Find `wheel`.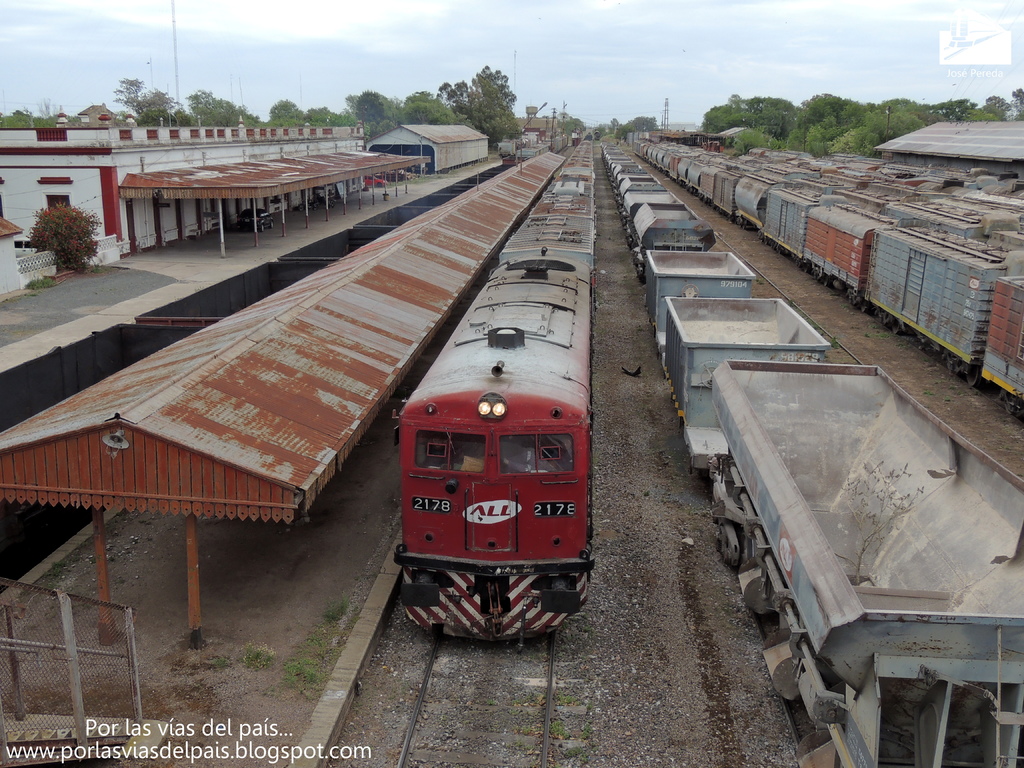
crop(762, 236, 769, 244).
